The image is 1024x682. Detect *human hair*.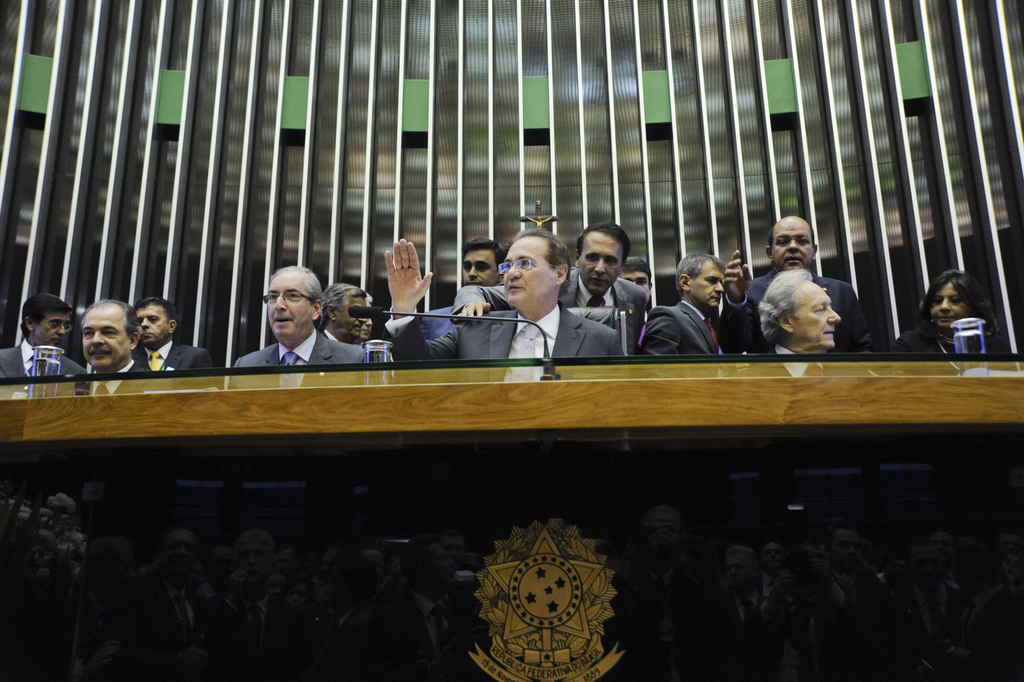
Detection: (21,293,65,336).
